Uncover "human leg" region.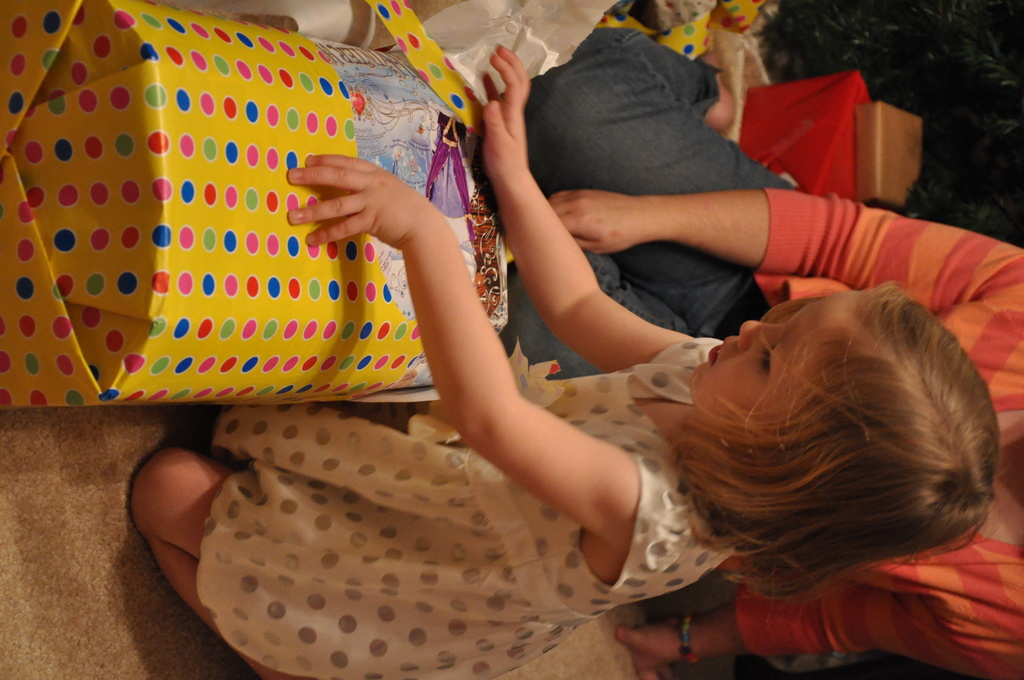
Uncovered: x1=122, y1=430, x2=305, y2=679.
